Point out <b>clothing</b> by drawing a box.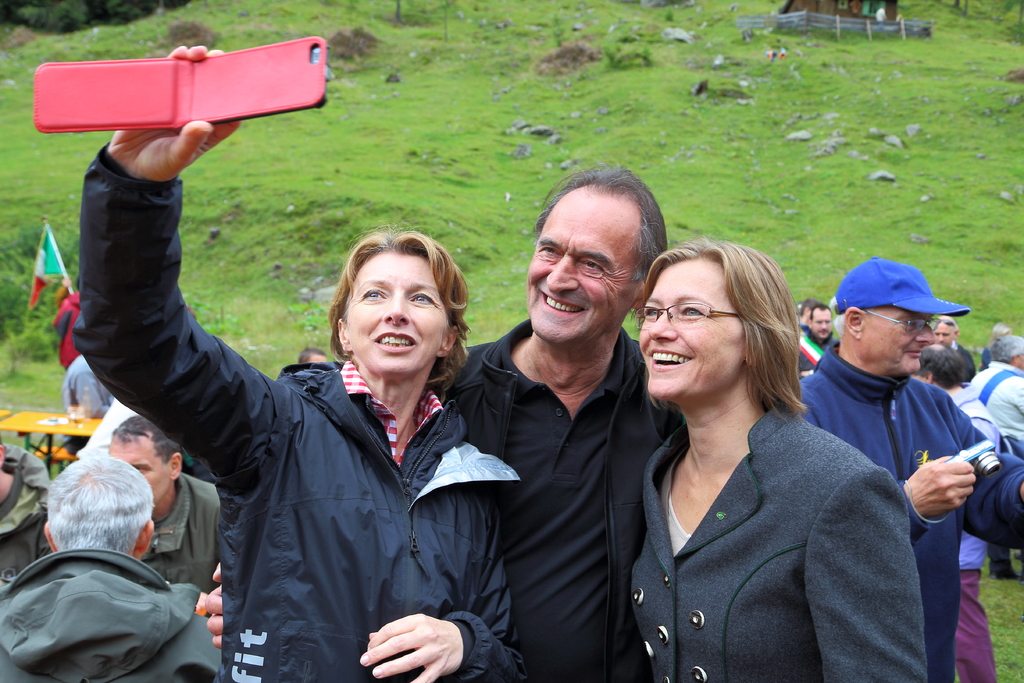
bbox=[964, 358, 1023, 564].
